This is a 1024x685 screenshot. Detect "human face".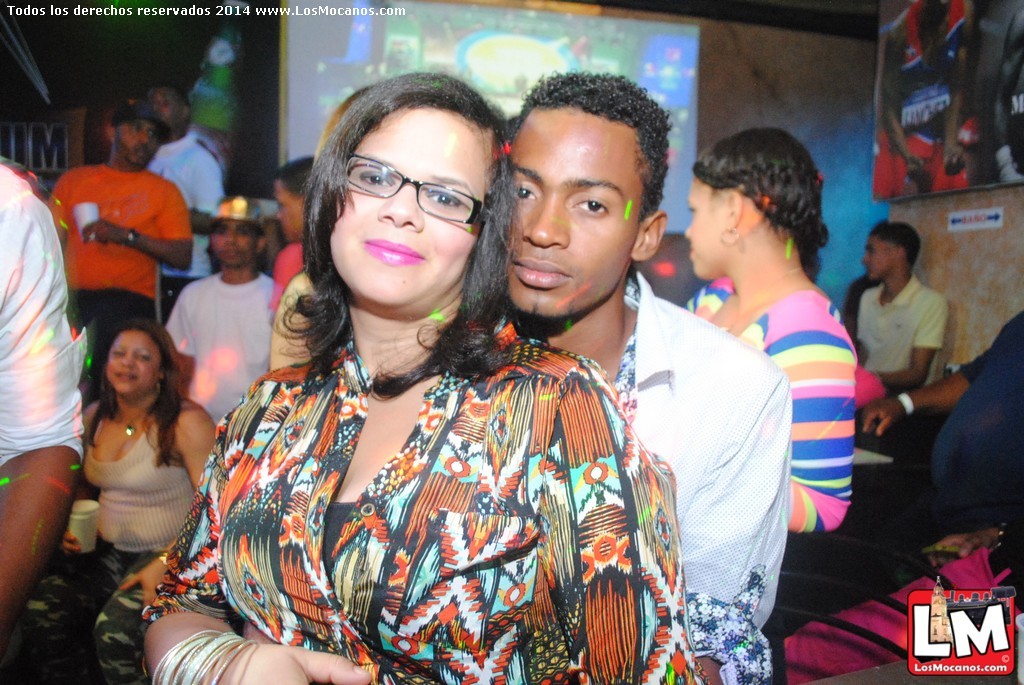
683/180/728/276.
